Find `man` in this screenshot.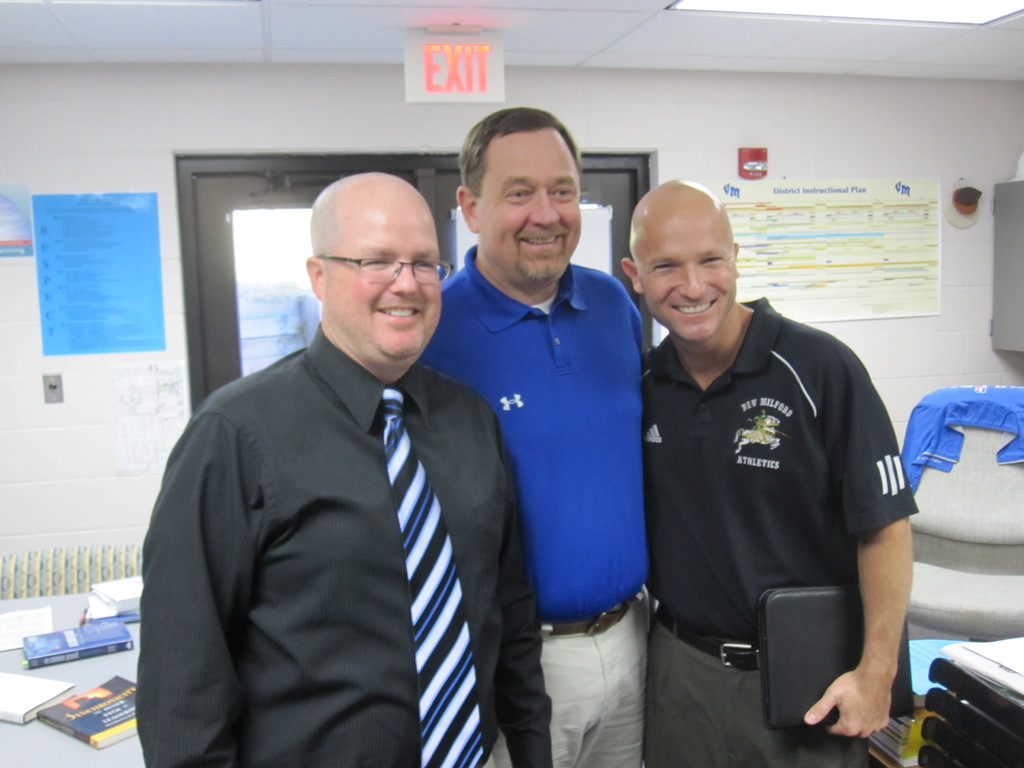
The bounding box for `man` is select_region(148, 160, 531, 753).
